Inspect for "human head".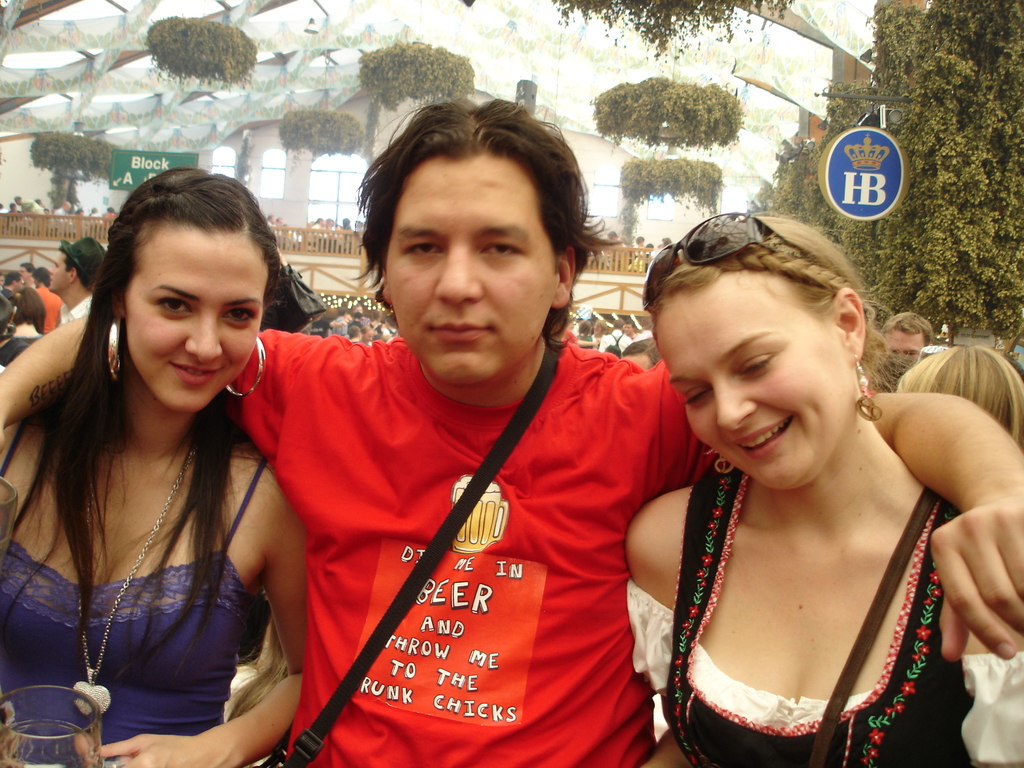
Inspection: x1=0 y1=271 x2=24 y2=294.
